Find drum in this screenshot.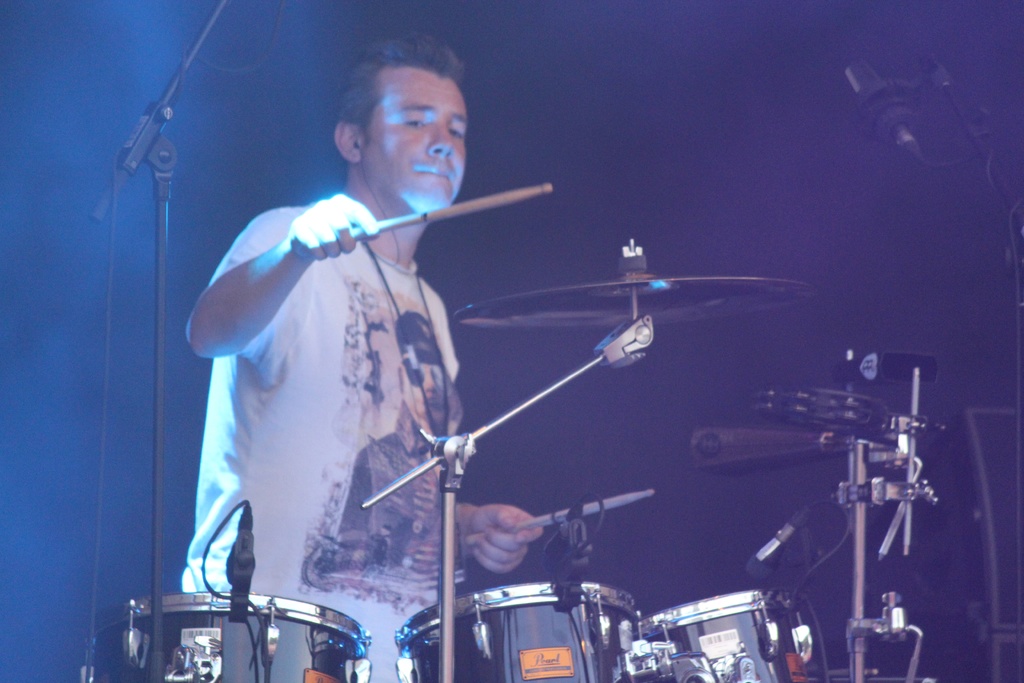
The bounding box for drum is [393,583,646,682].
